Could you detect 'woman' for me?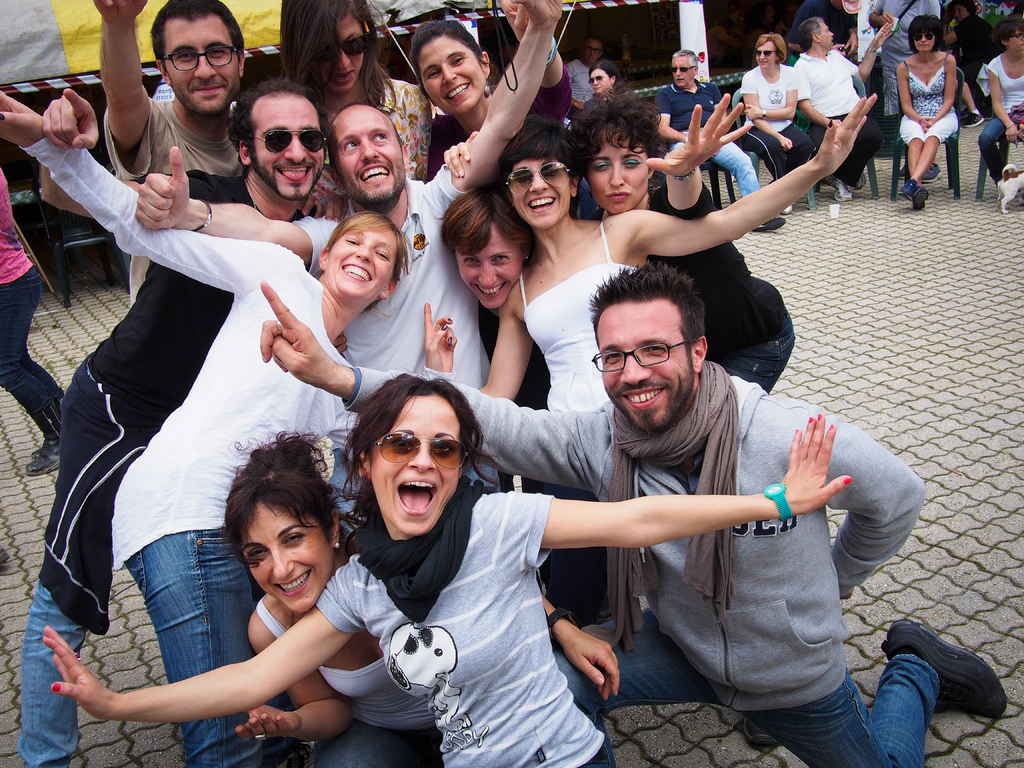
Detection result: x1=438 y1=179 x2=550 y2=408.
